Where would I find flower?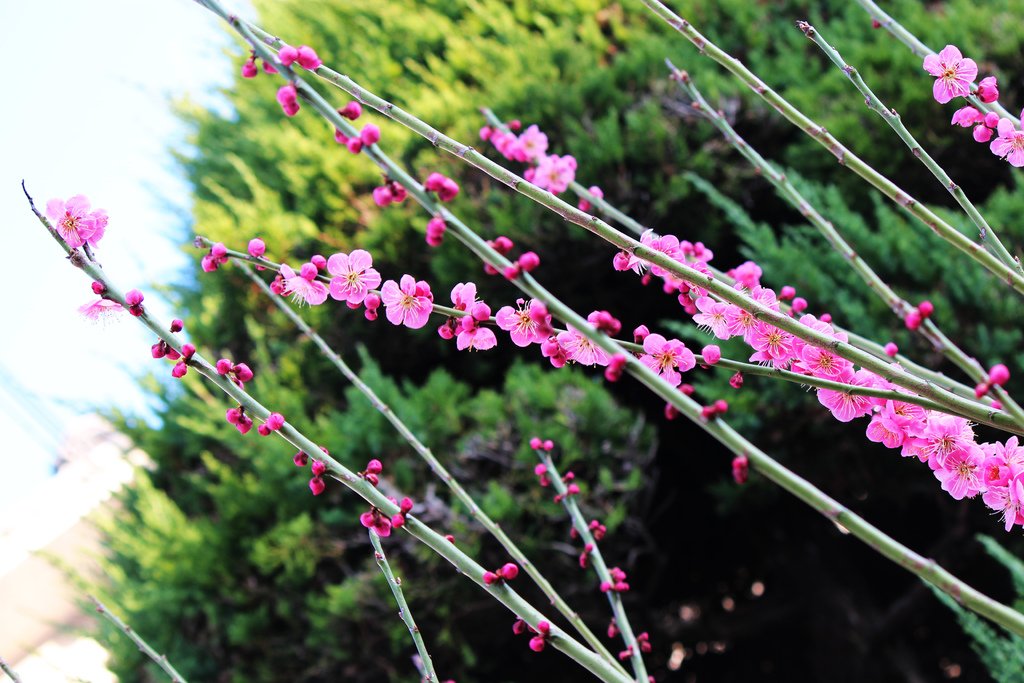
At 732:456:748:486.
